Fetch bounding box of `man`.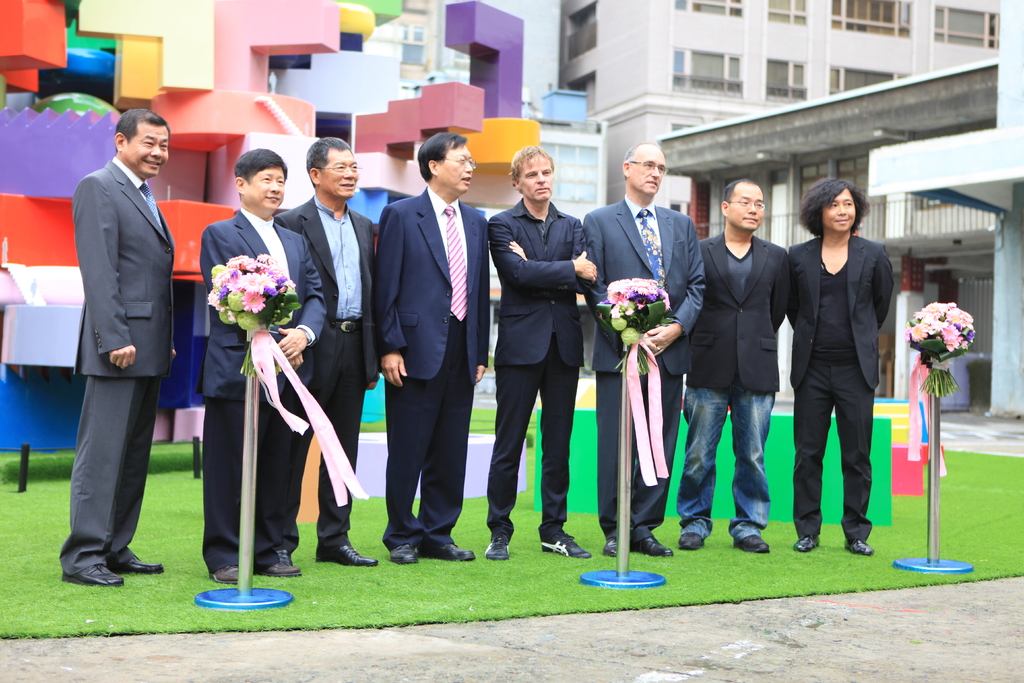
Bbox: Rect(686, 181, 792, 554).
